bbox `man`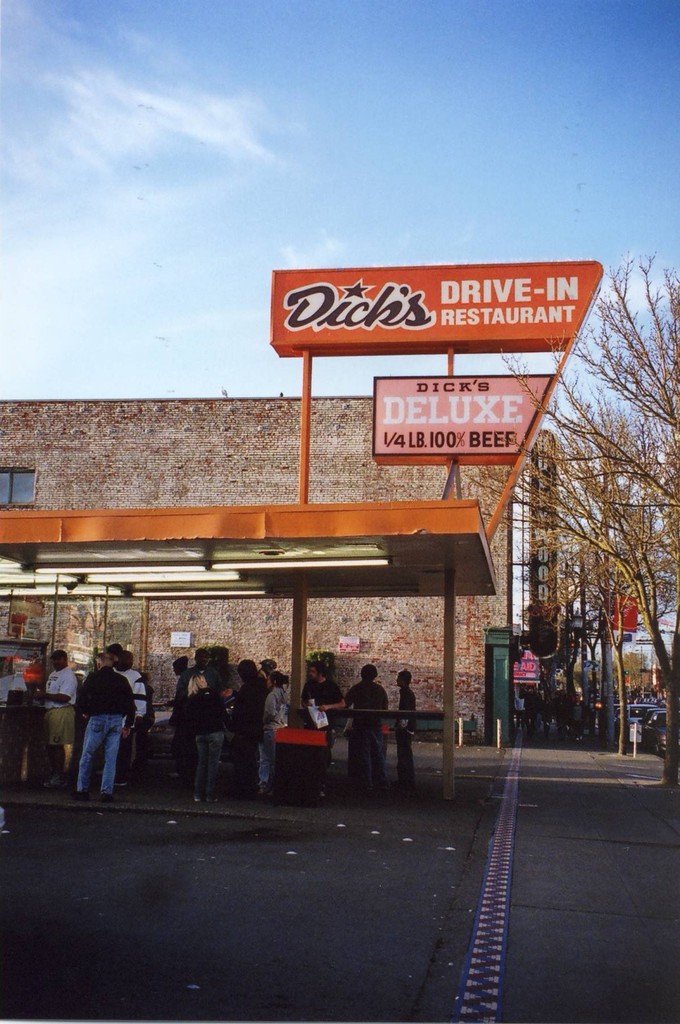
40, 652, 75, 781
